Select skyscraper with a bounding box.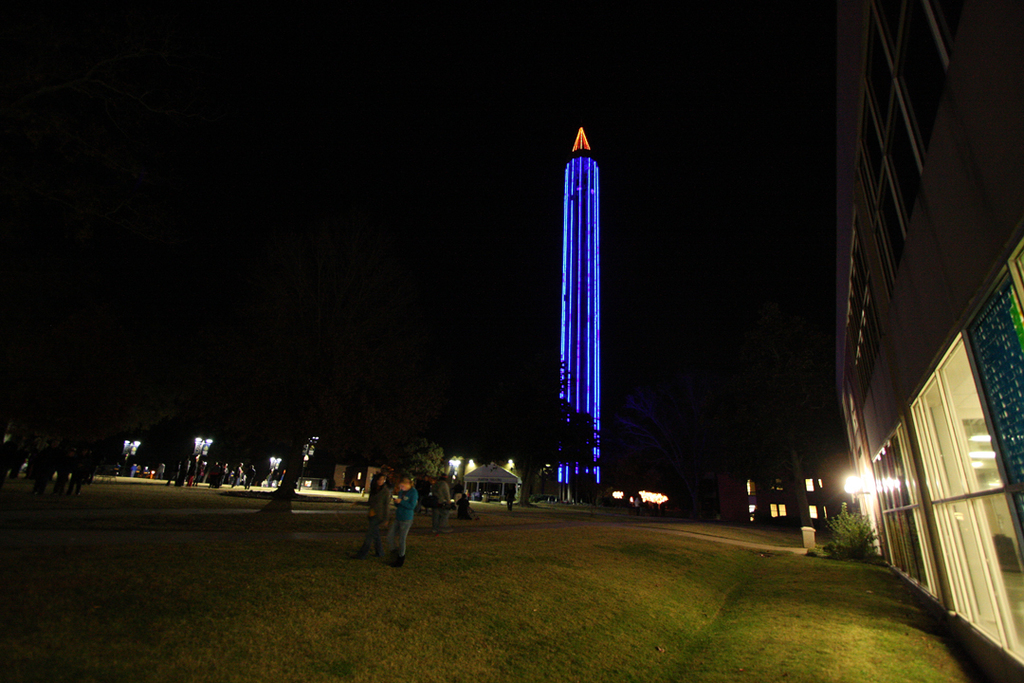
x1=540 y1=115 x2=604 y2=502.
